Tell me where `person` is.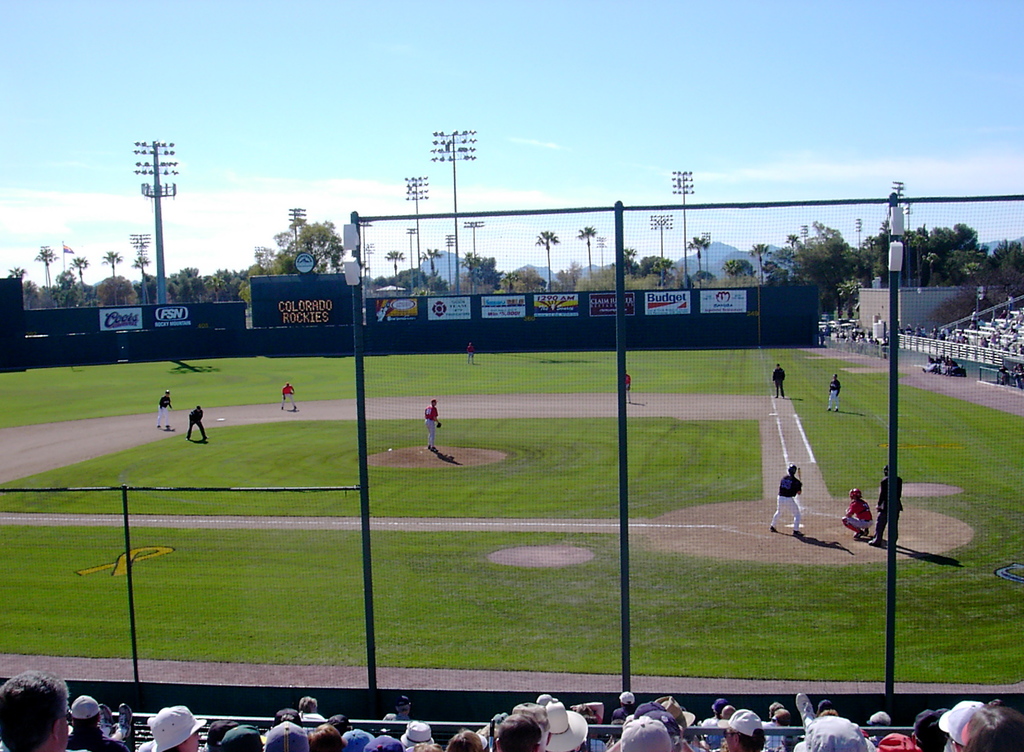
`person` is at [x1=268, y1=708, x2=300, y2=722].
